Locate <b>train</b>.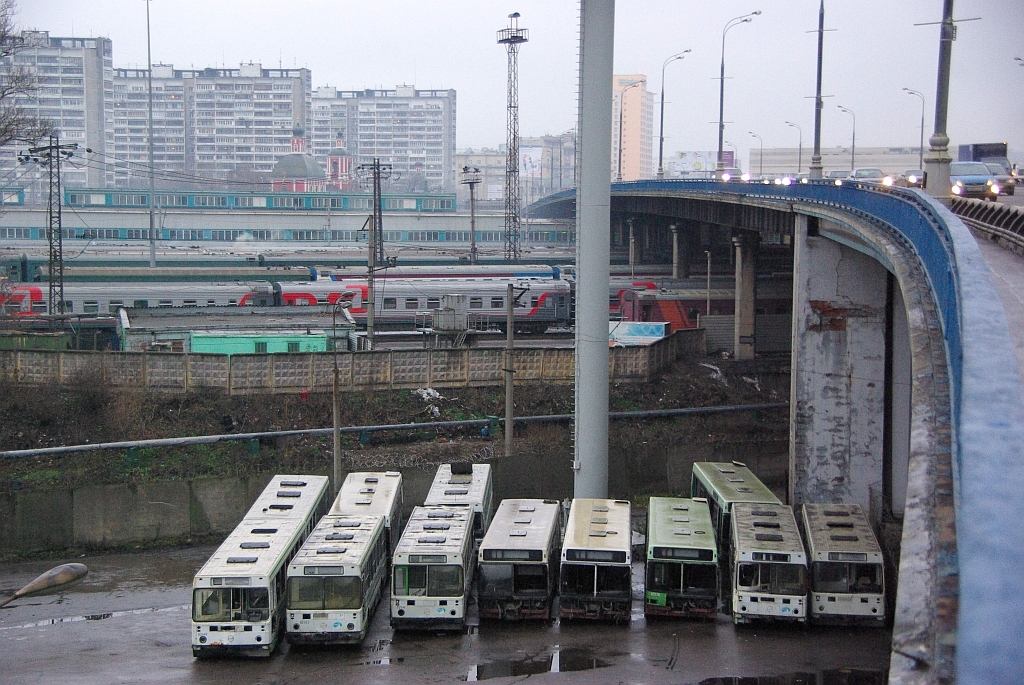
Bounding box: <box>0,261,792,278</box>.
